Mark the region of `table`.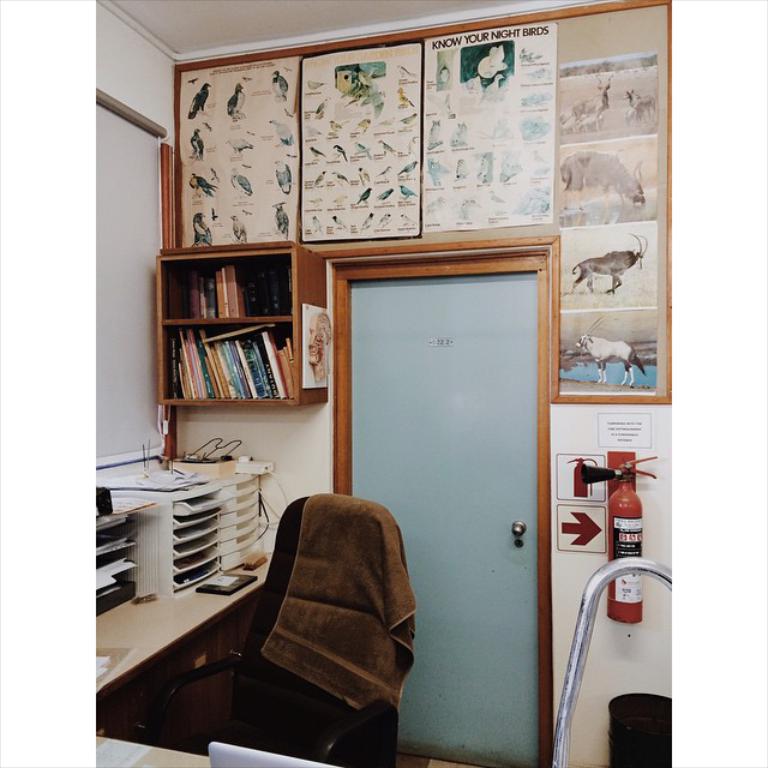
Region: {"left": 78, "top": 540, "right": 282, "bottom": 743}.
